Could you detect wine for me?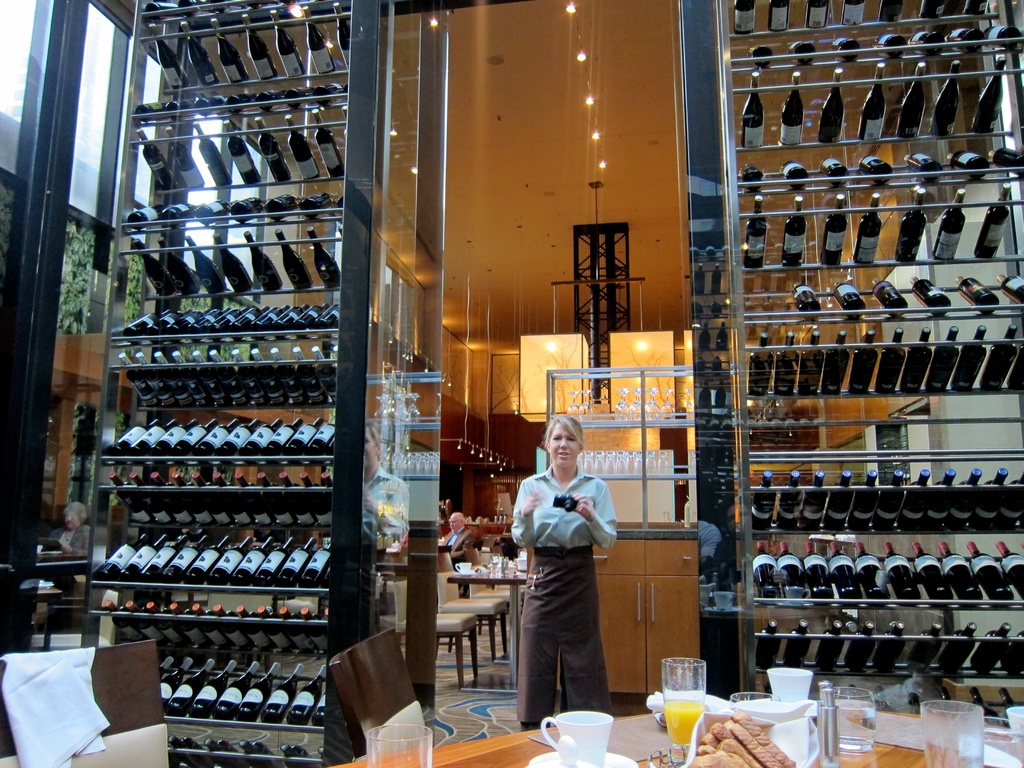
Detection result: (x1=264, y1=194, x2=303, y2=220).
